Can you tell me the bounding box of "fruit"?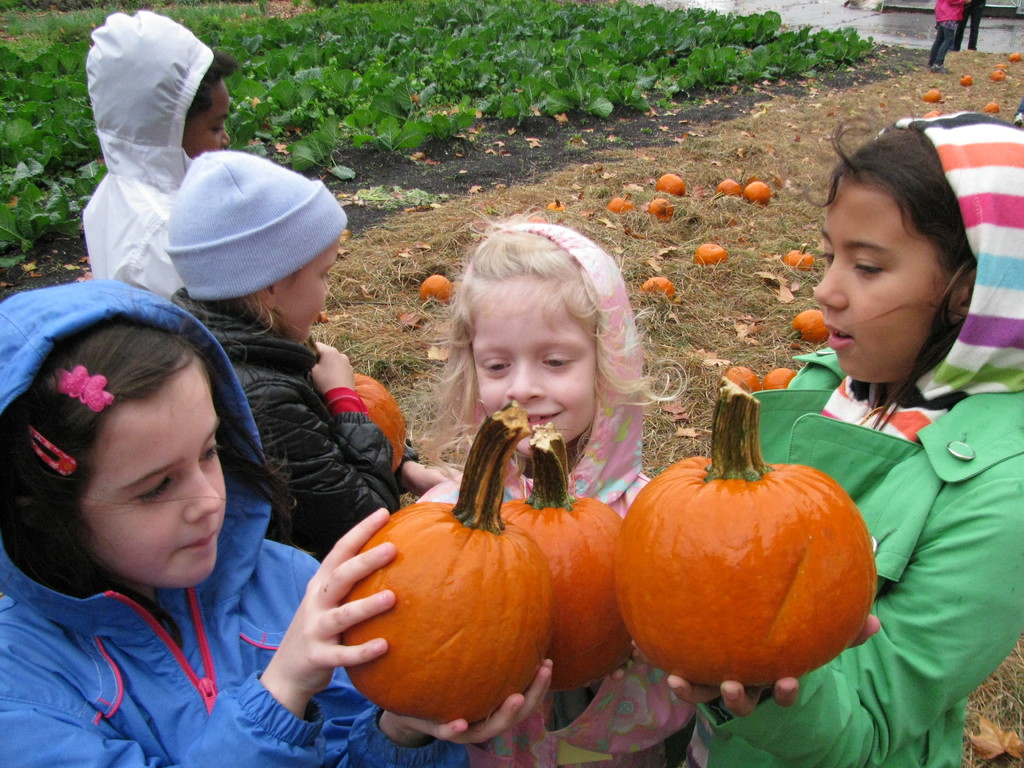
(left=639, top=275, right=678, bottom=307).
